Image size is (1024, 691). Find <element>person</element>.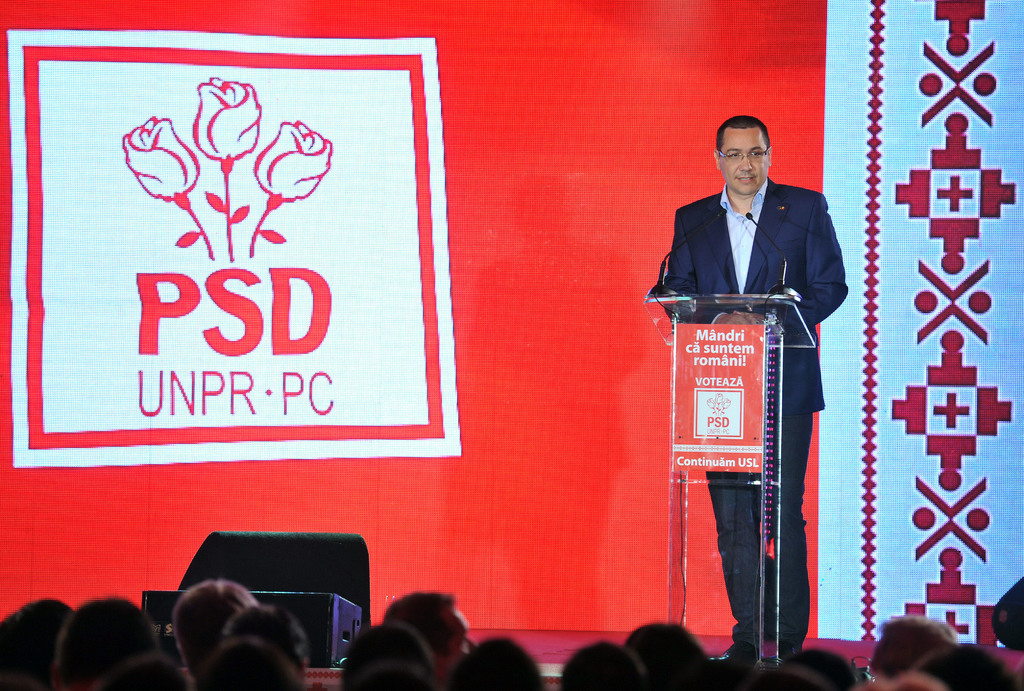
l=668, t=110, r=845, b=618.
